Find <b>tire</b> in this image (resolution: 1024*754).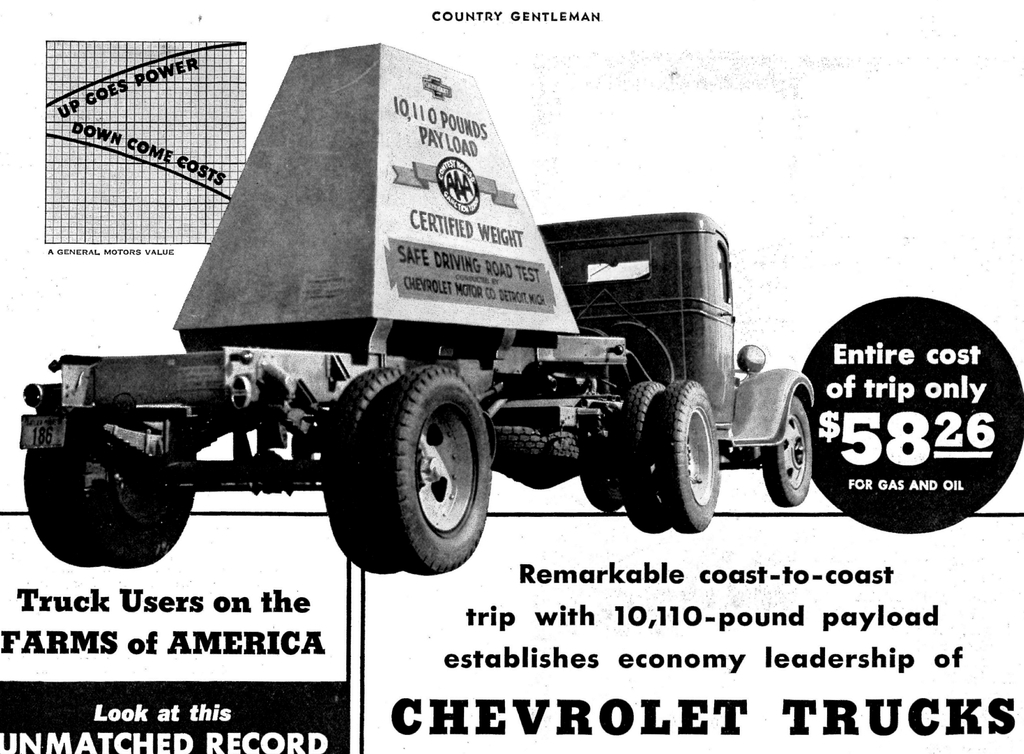
x1=758, y1=393, x2=811, y2=506.
